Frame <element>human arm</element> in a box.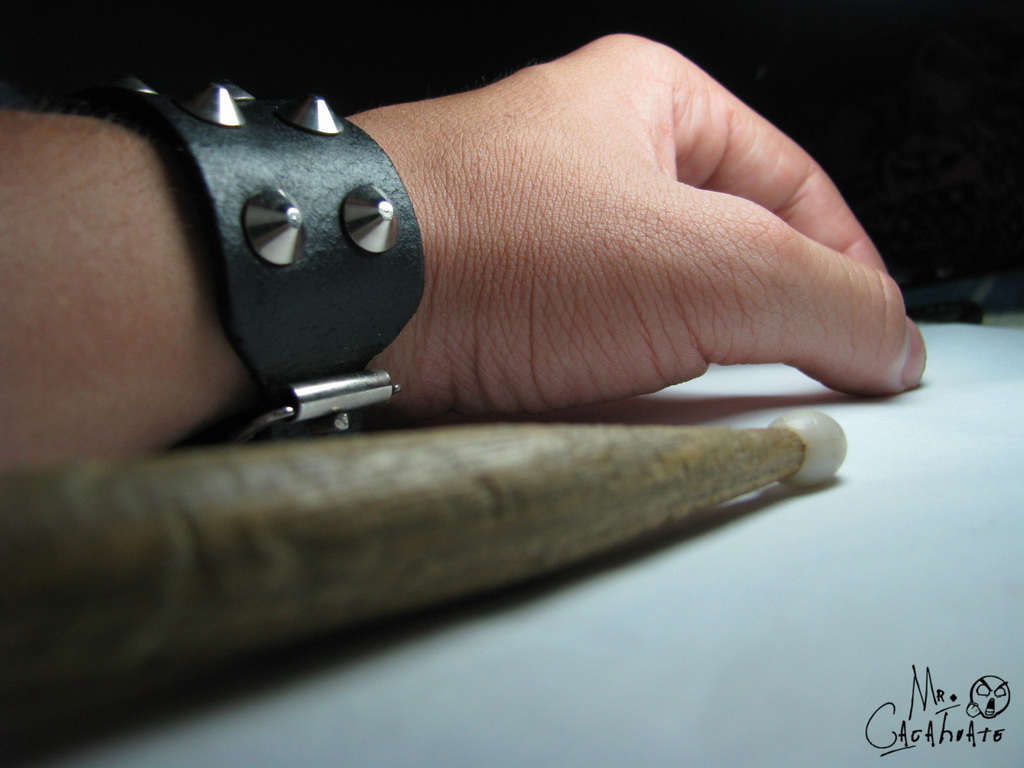
<region>0, 30, 925, 474</region>.
